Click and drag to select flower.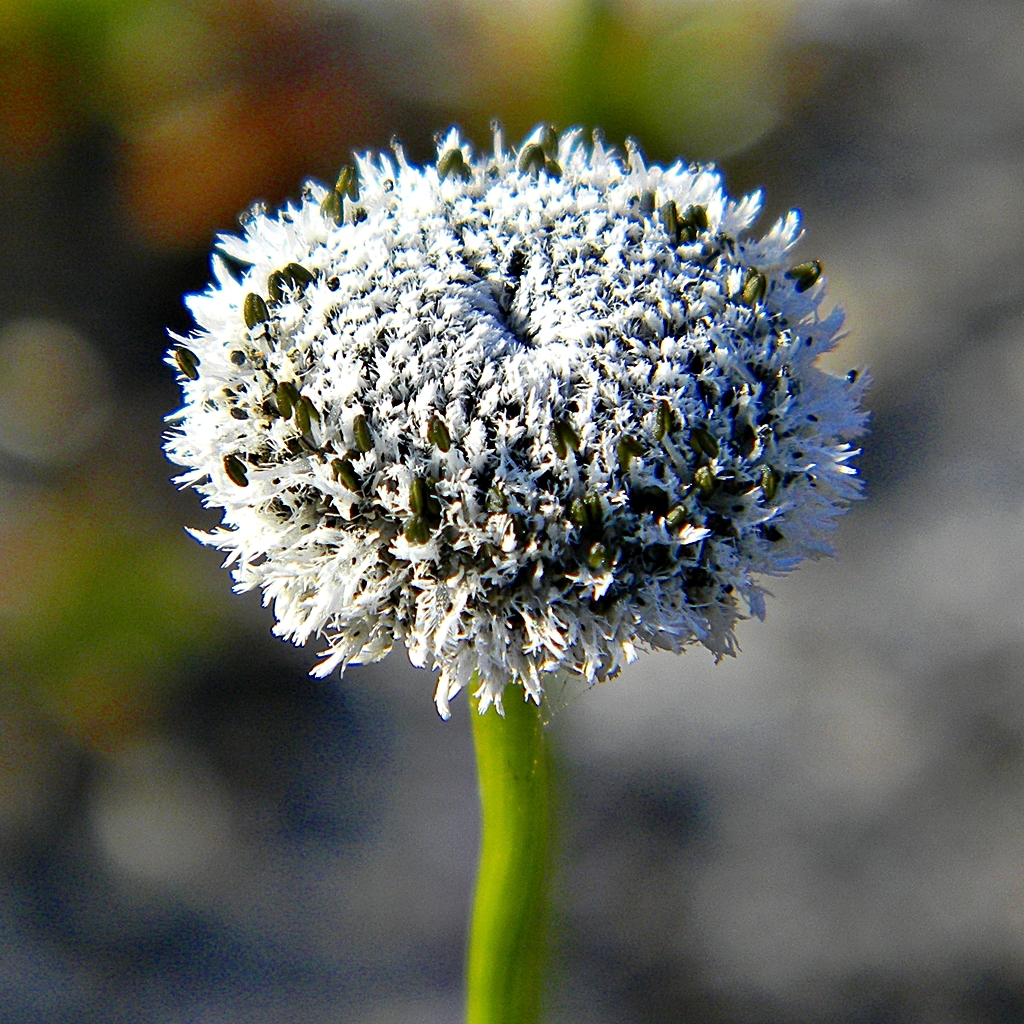
Selection: box=[158, 126, 869, 705].
